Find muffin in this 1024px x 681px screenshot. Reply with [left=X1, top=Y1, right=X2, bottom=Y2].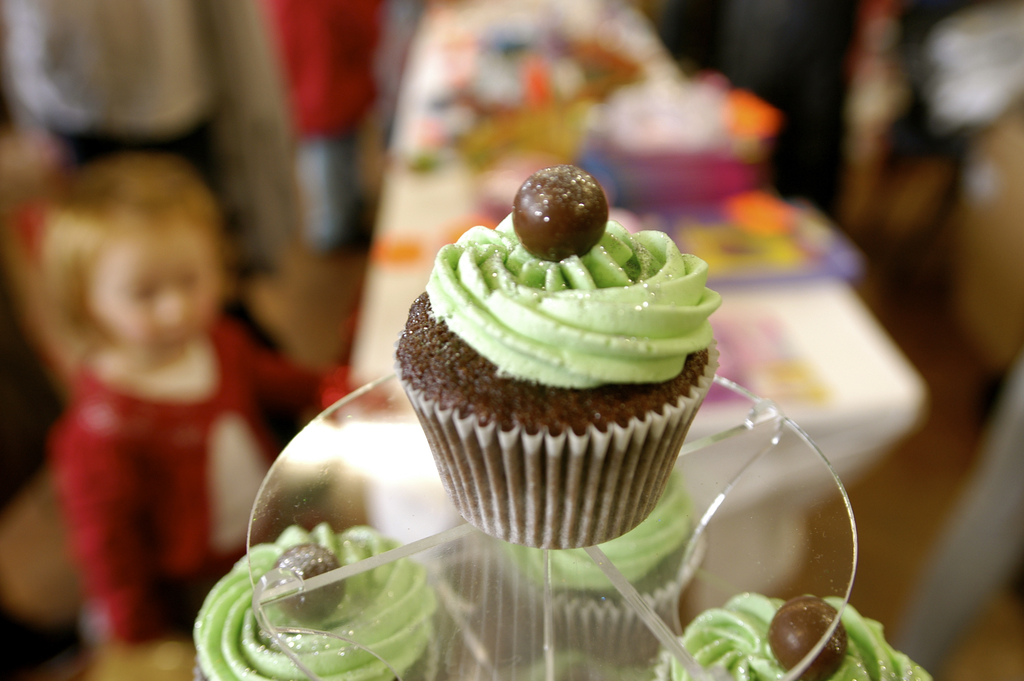
[left=657, top=592, right=932, bottom=680].
